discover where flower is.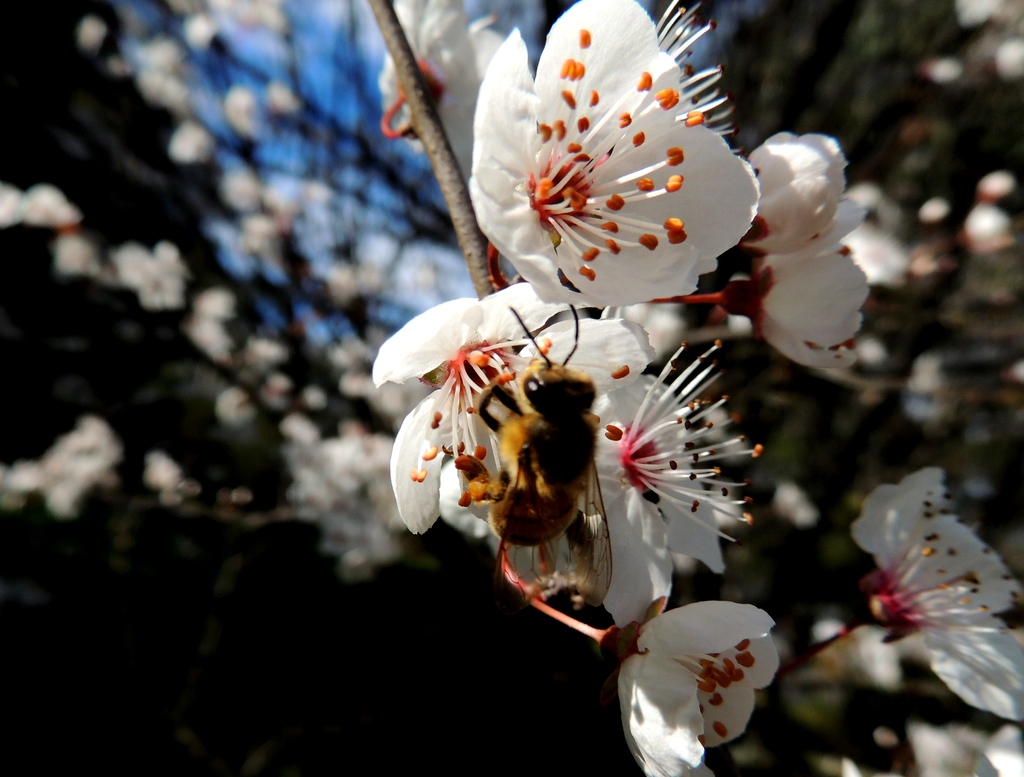
Discovered at bbox=[585, 336, 760, 630].
